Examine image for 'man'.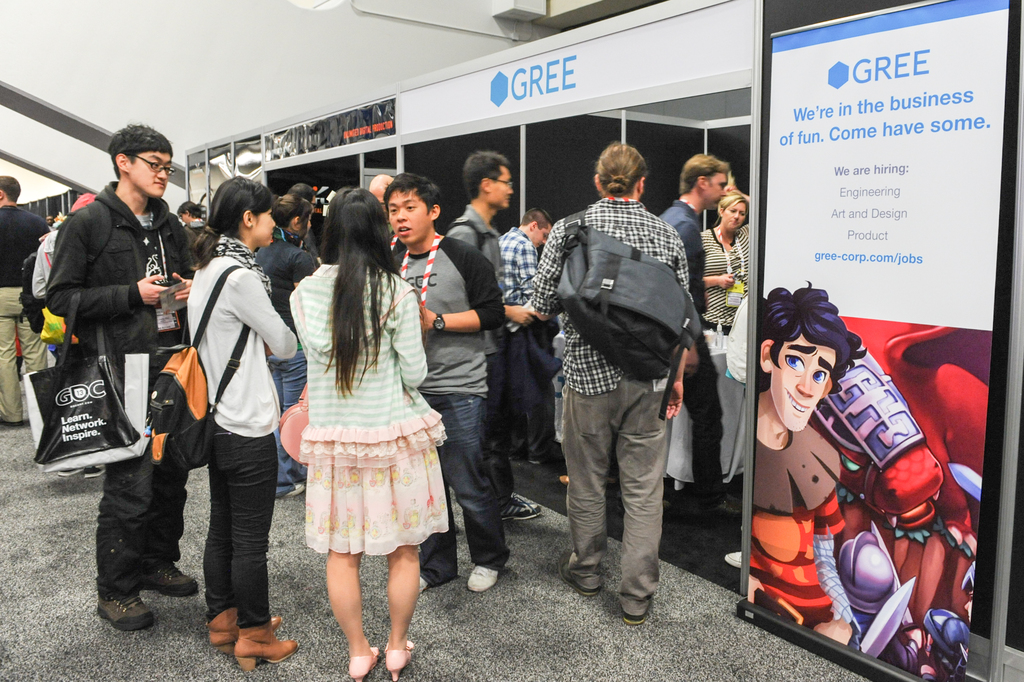
Examination result: locate(659, 152, 732, 320).
